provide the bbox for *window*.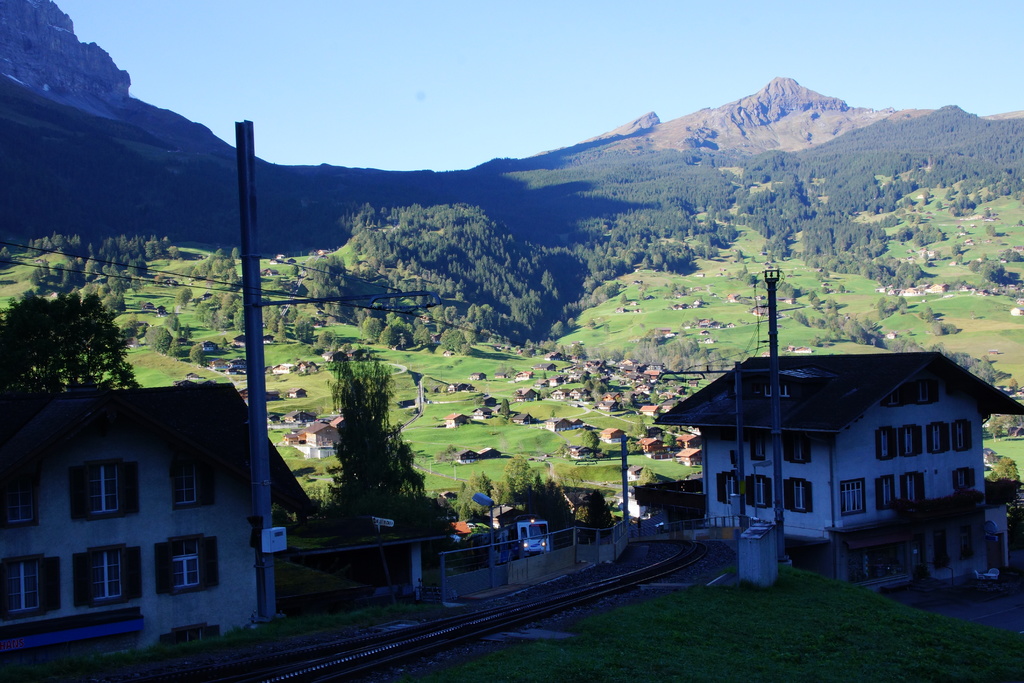
rect(876, 375, 942, 409).
